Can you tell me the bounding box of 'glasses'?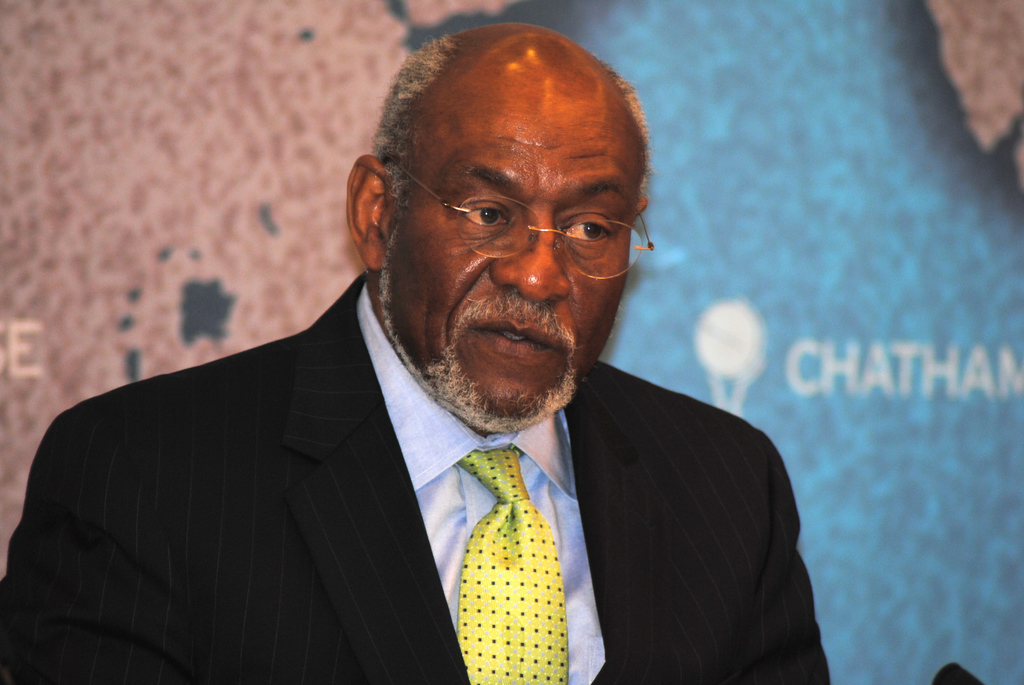
[394,166,646,267].
